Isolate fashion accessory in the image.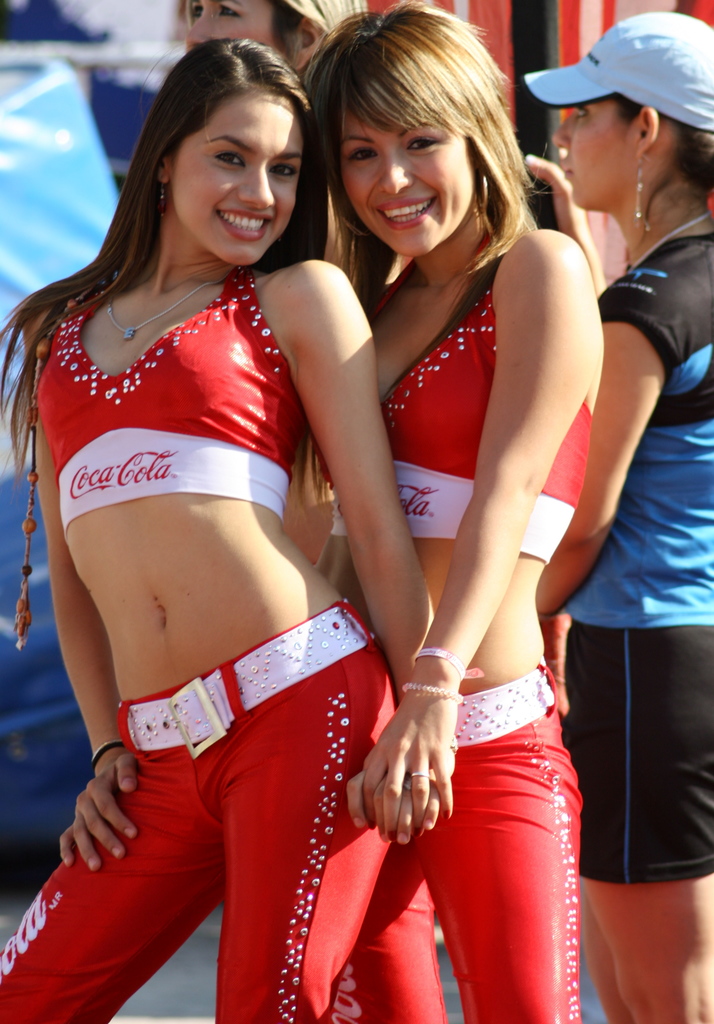
Isolated region: locate(633, 147, 656, 230).
